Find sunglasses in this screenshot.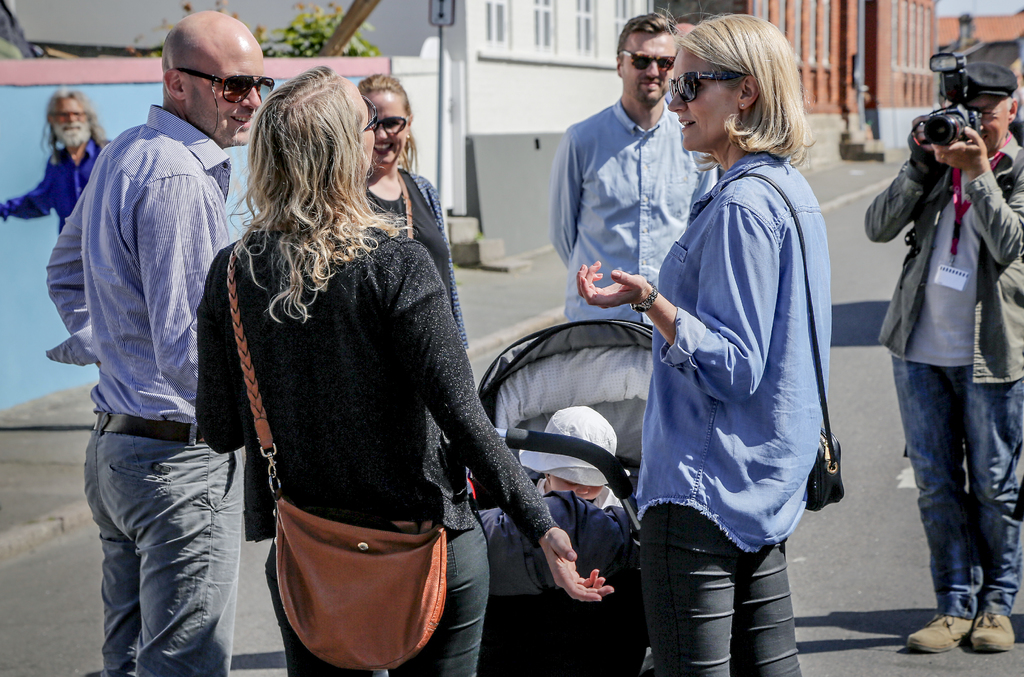
The bounding box for sunglasses is box(618, 47, 677, 68).
